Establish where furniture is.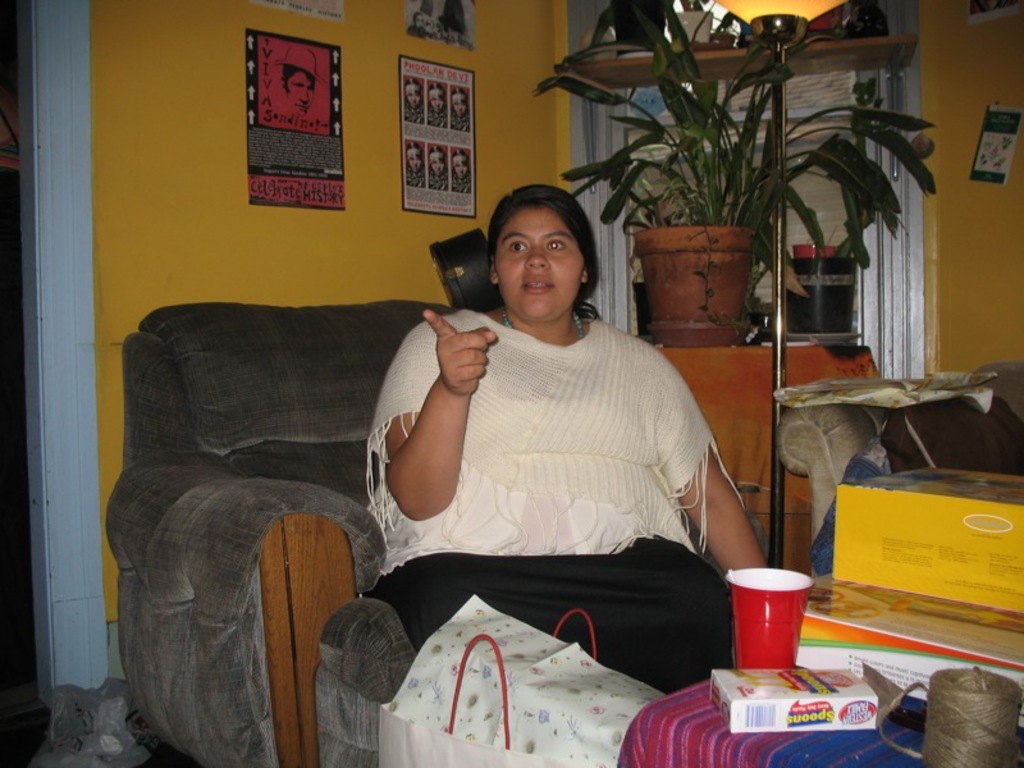
Established at l=649, t=338, r=879, b=571.
